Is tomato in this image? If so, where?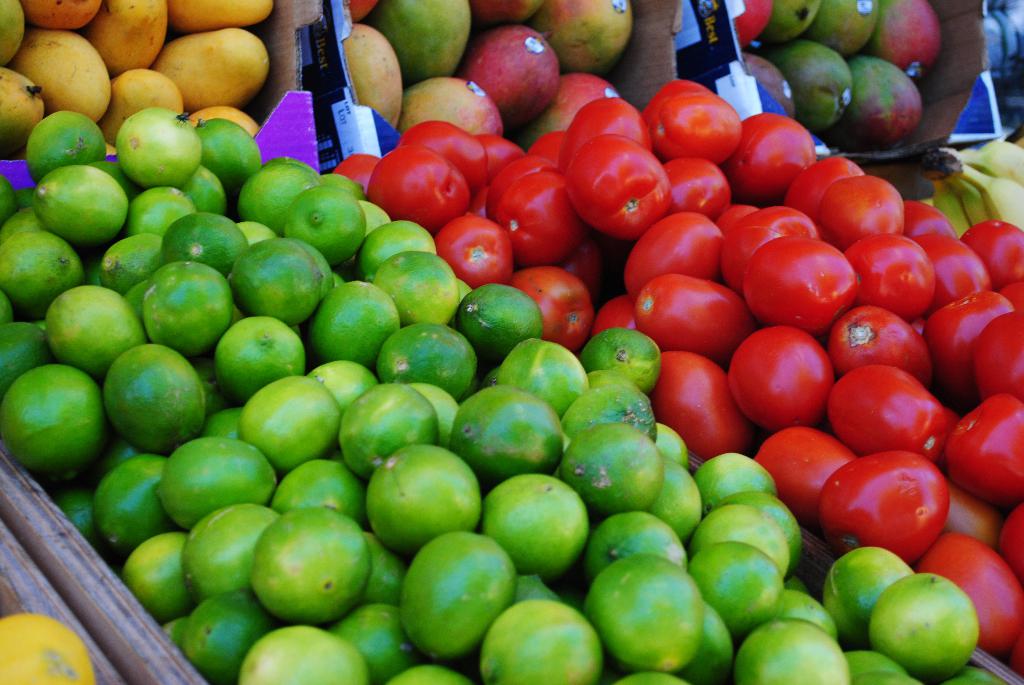
Yes, at 725, 116, 813, 200.
